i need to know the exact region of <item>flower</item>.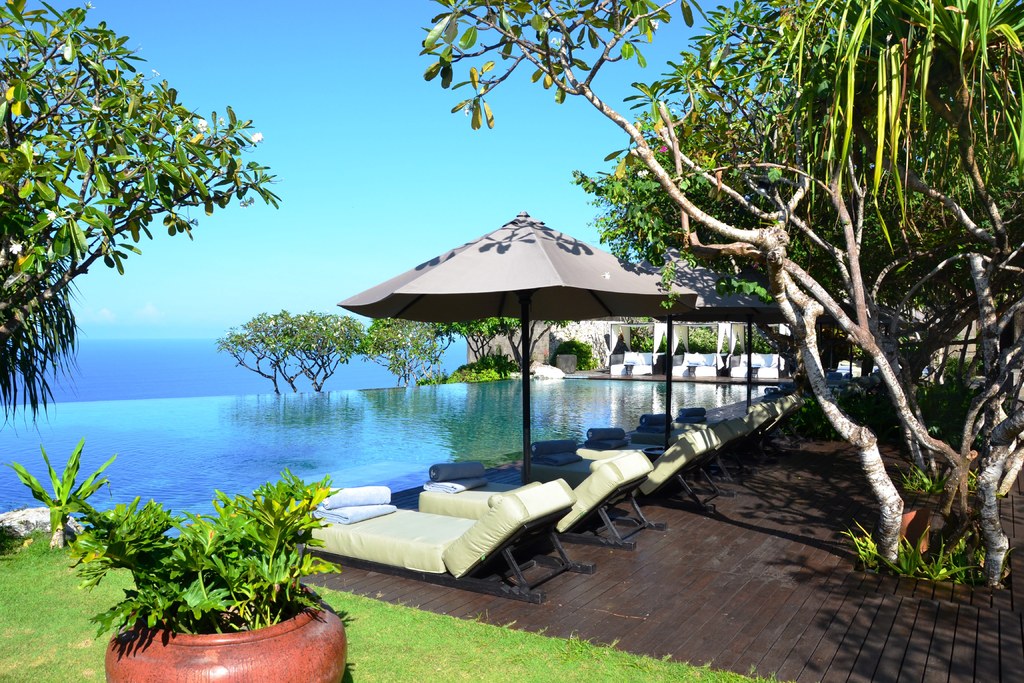
Region: 541, 7, 554, 18.
